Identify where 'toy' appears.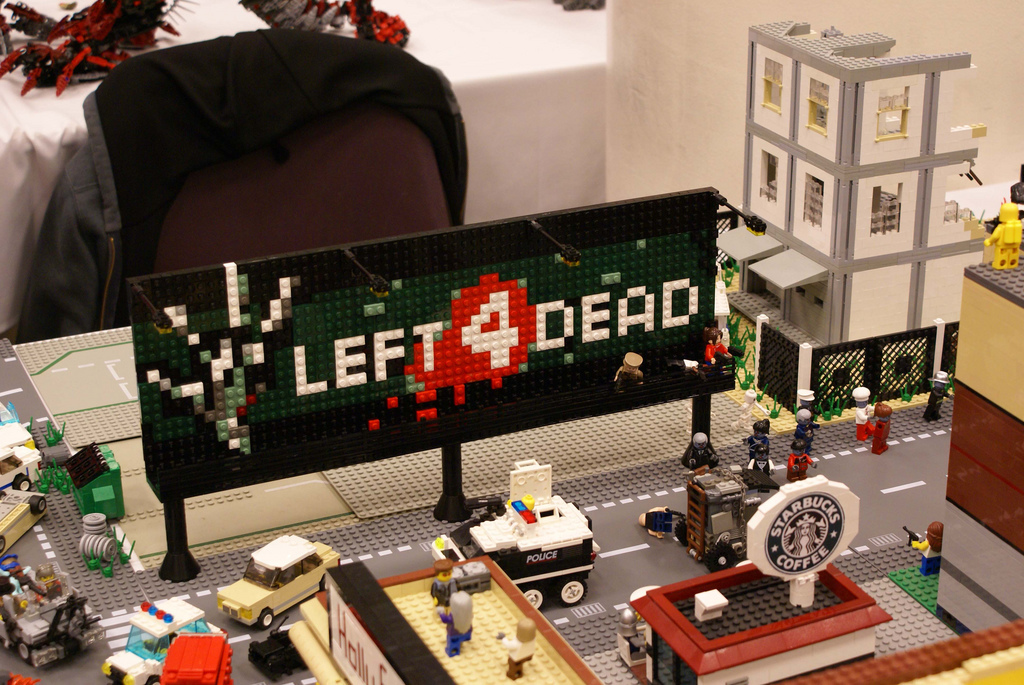
Appears at box(240, 0, 412, 51).
